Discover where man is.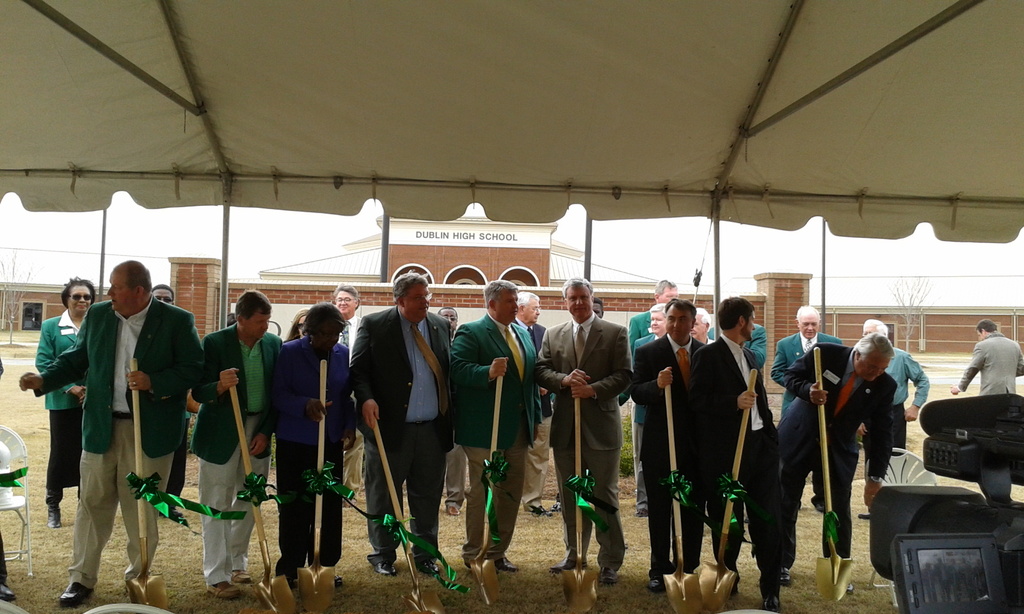
Discovered at rect(770, 305, 844, 515).
